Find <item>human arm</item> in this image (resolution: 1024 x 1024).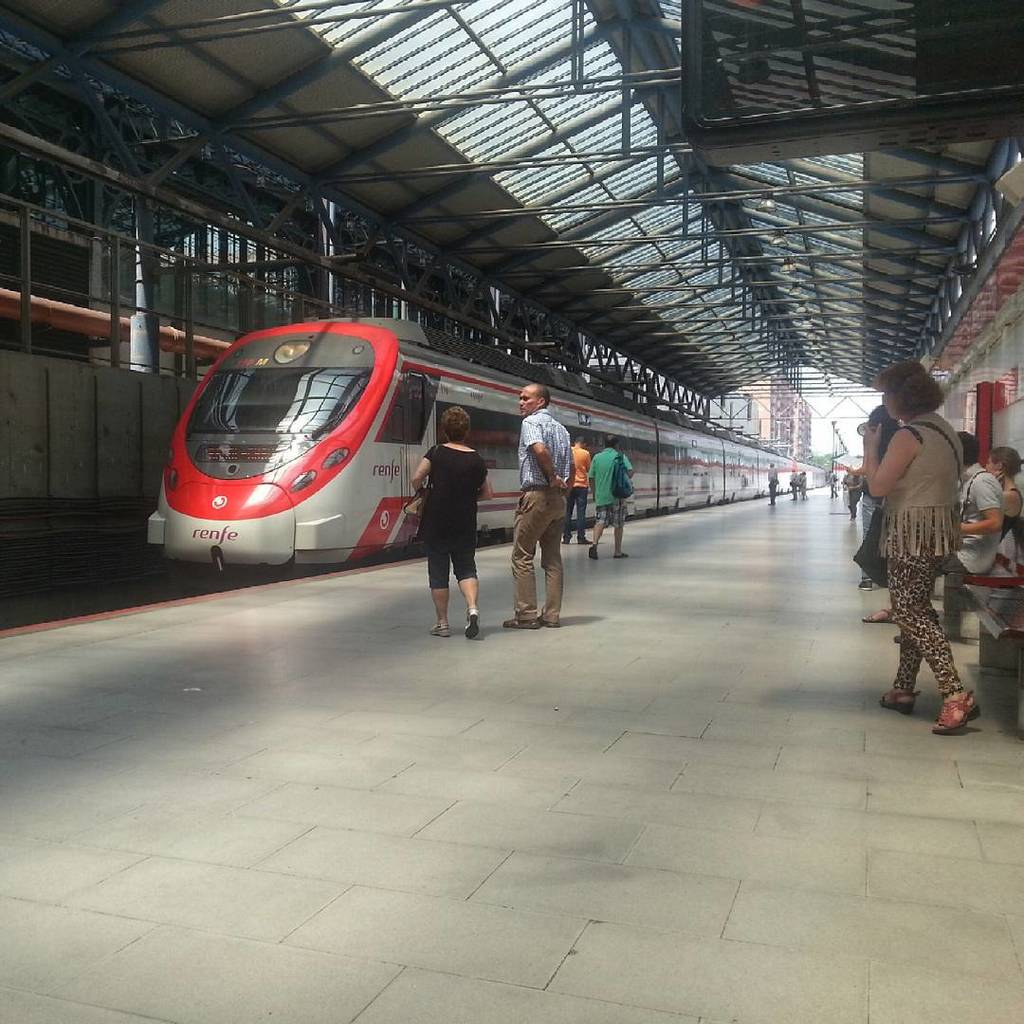
detection(957, 473, 1004, 539).
